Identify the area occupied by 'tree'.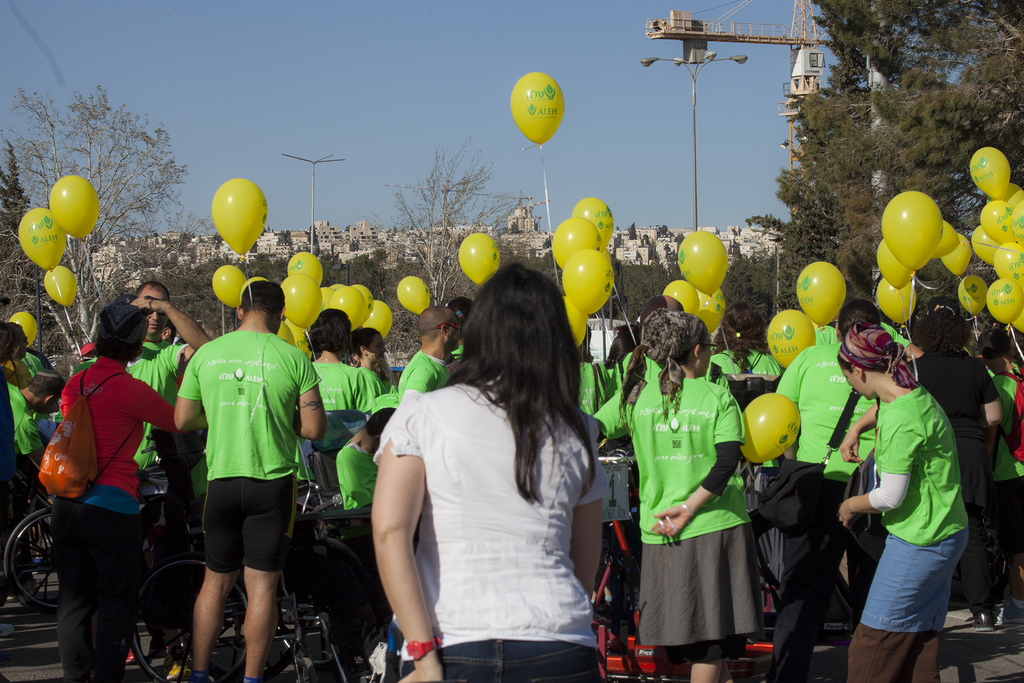
Area: (627, 223, 636, 237).
